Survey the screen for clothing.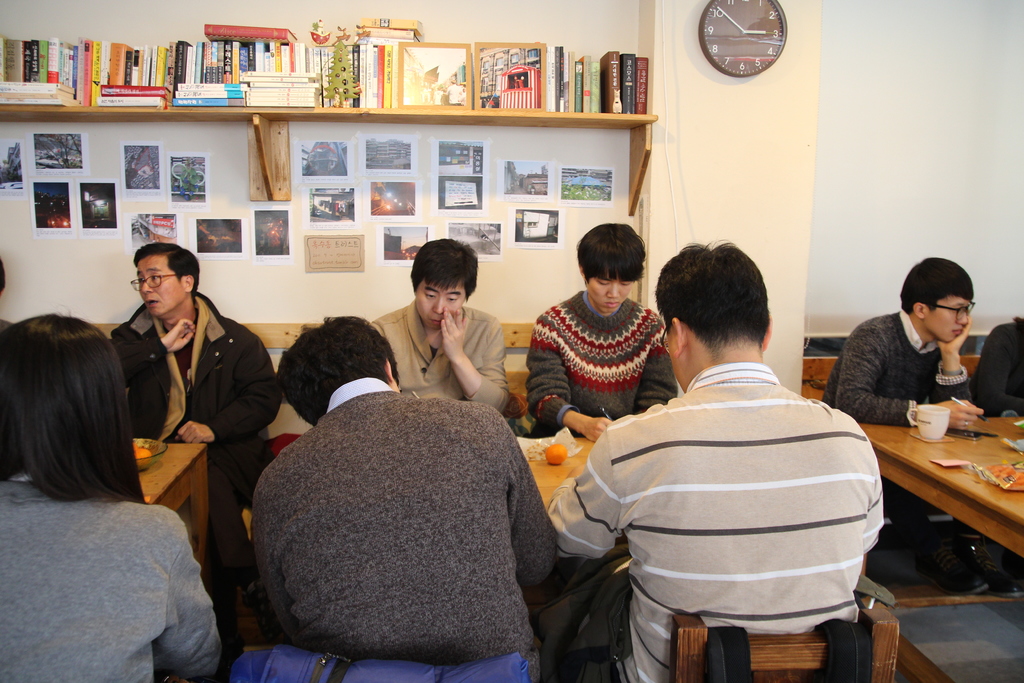
Survey found: Rect(108, 292, 284, 614).
